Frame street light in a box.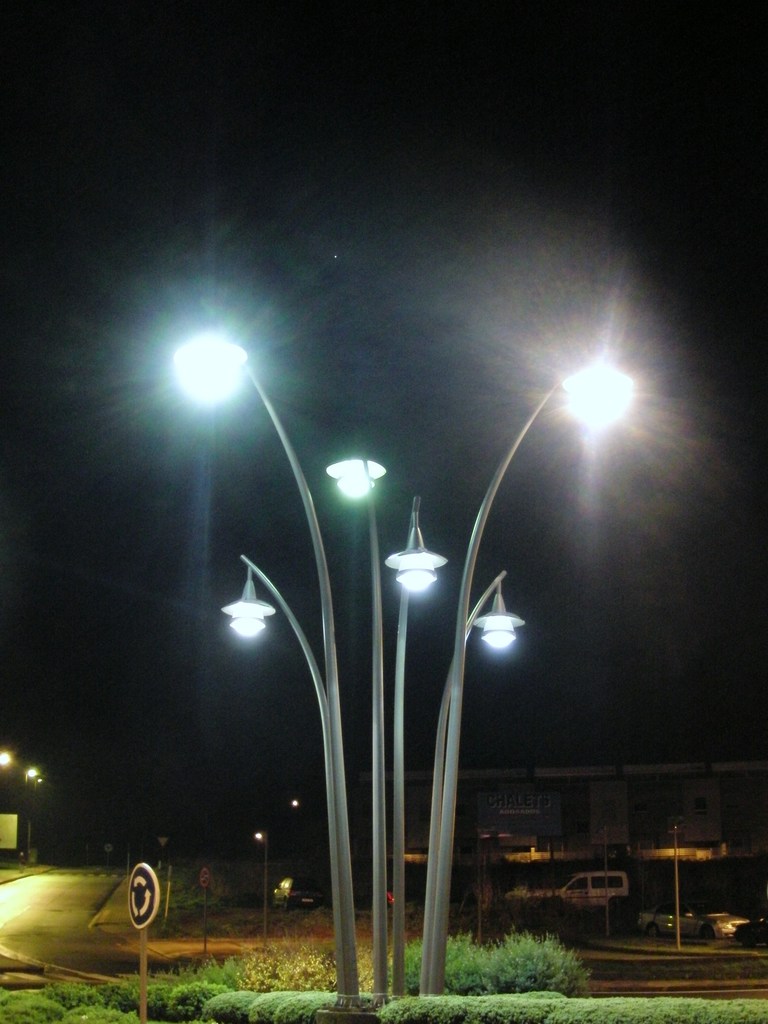
{"left": 381, "top": 500, "right": 447, "bottom": 998}.
